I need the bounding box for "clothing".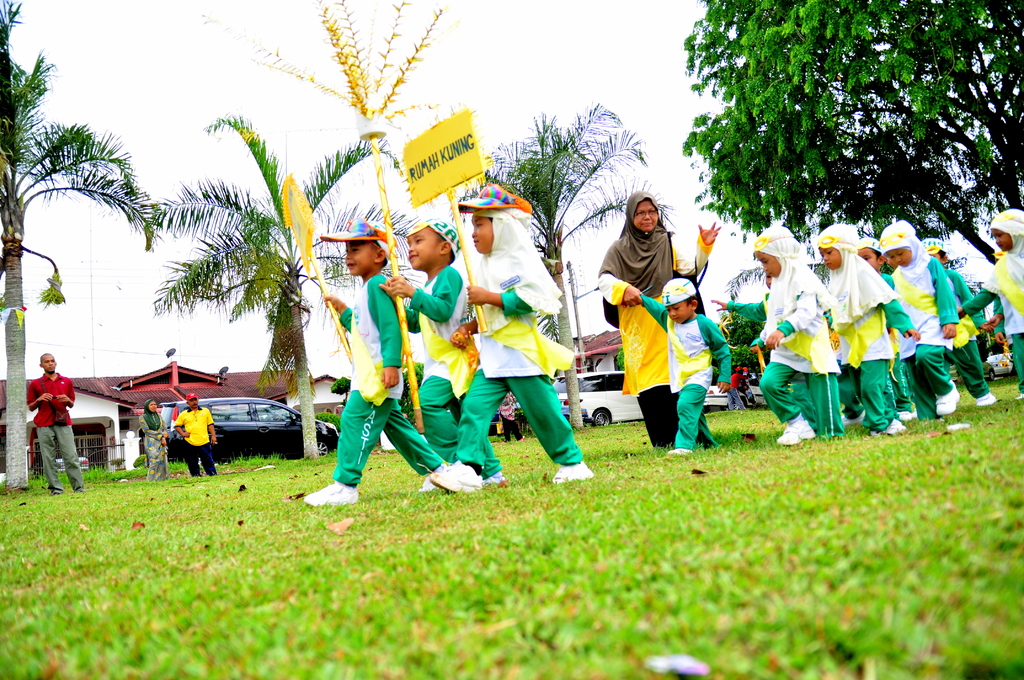
Here it is: left=595, top=201, right=710, bottom=446.
